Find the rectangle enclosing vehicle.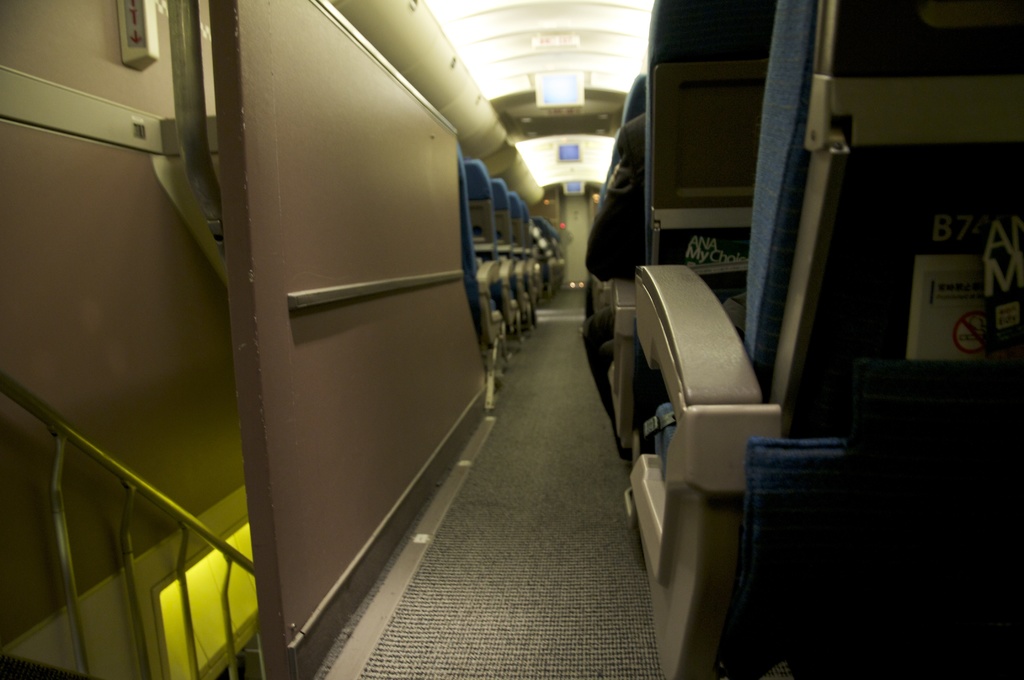
bbox=(0, 0, 1023, 679).
